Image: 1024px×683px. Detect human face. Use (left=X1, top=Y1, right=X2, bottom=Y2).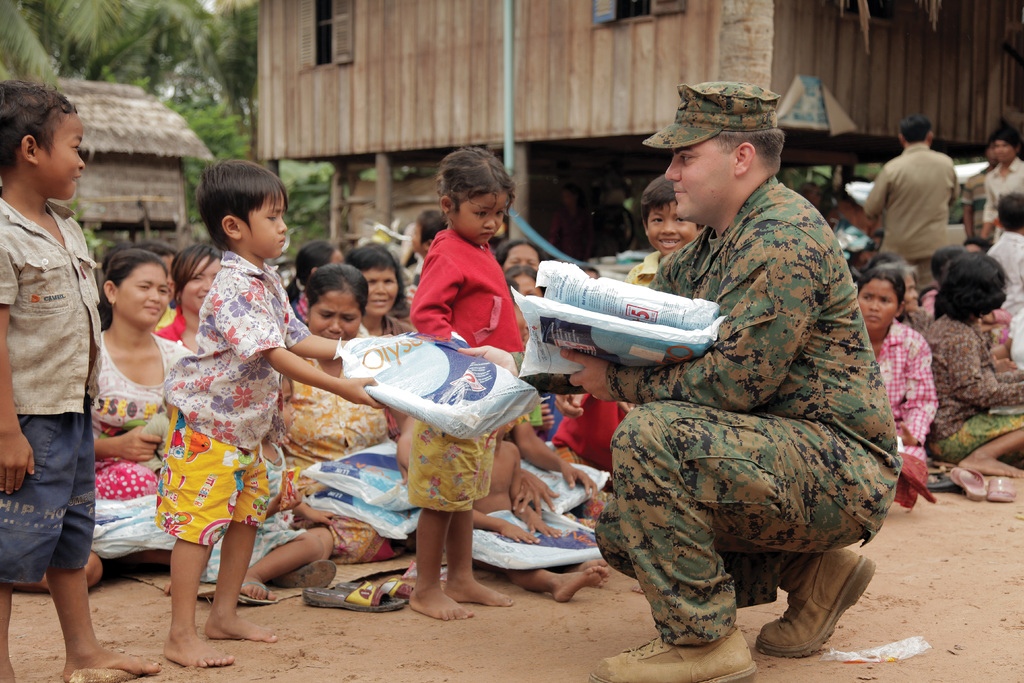
(left=240, top=191, right=289, bottom=259).
